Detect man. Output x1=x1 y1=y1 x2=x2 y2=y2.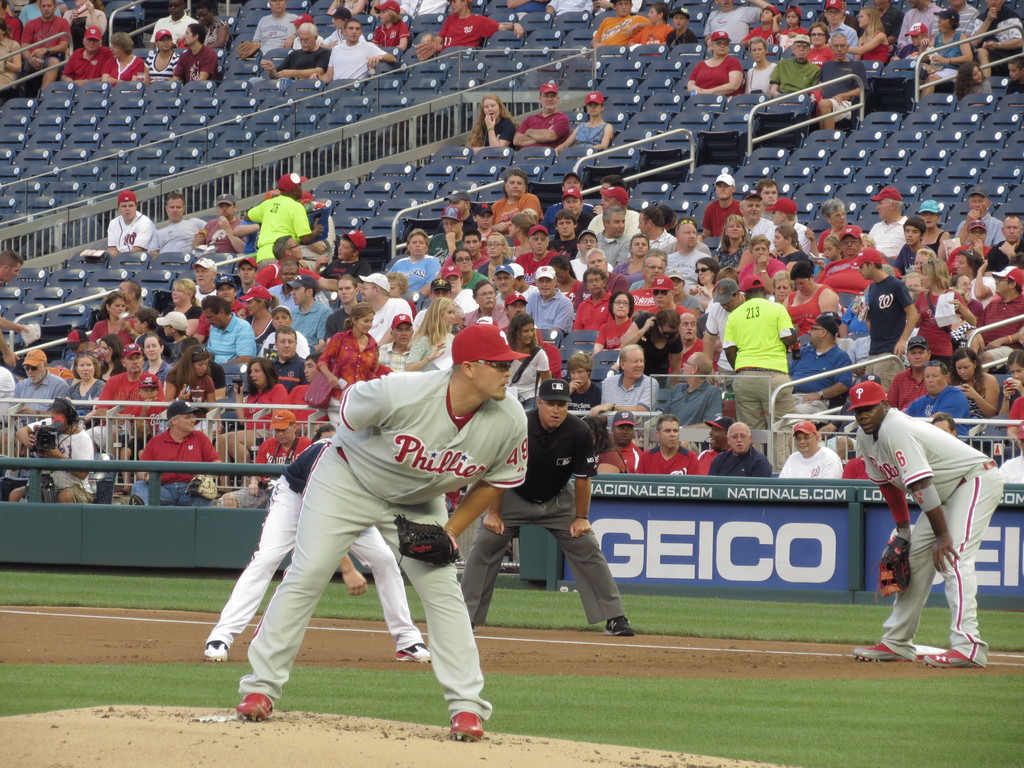
x1=227 y1=318 x2=527 y2=748.
